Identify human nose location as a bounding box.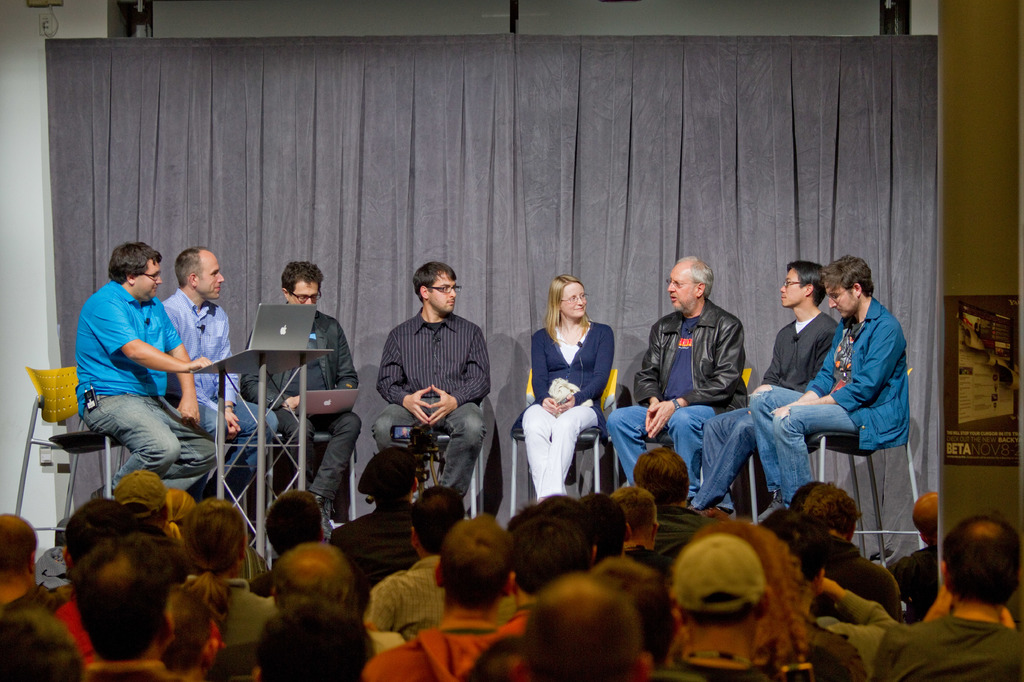
left=666, top=278, right=678, bottom=296.
